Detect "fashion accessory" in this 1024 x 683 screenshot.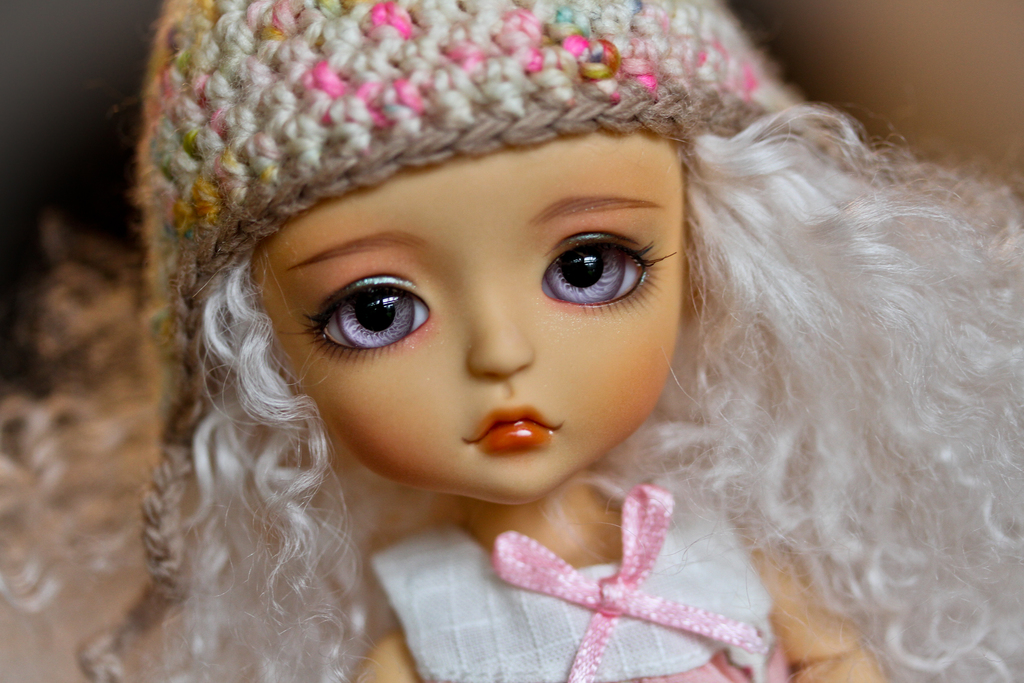
Detection: [left=84, top=0, right=772, bottom=679].
